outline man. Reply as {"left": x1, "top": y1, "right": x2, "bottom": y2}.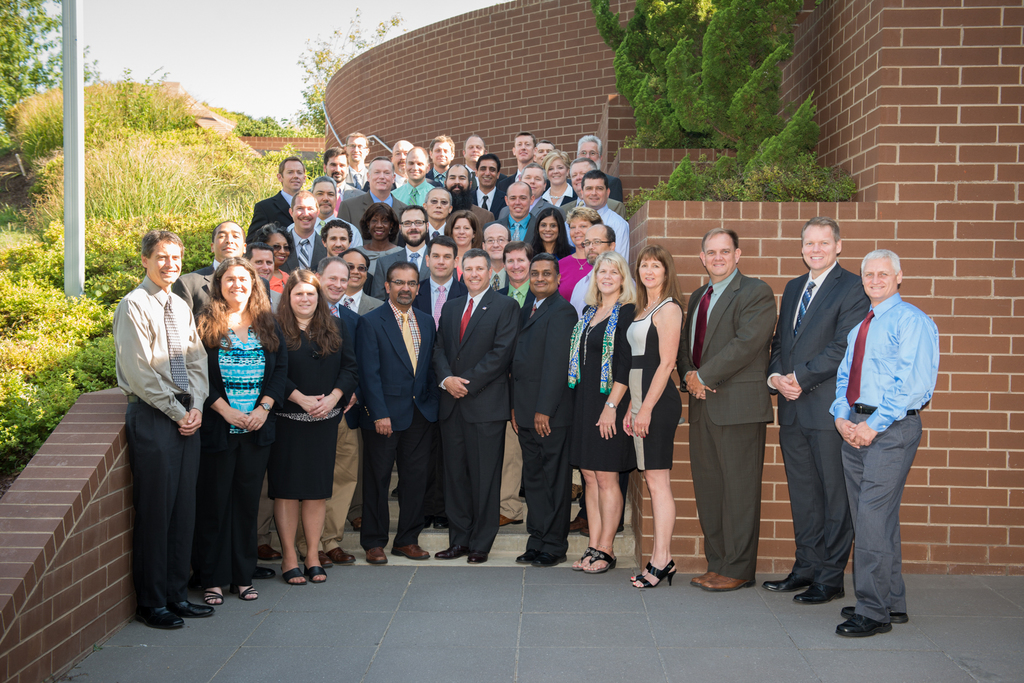
{"left": 312, "top": 259, "right": 366, "bottom": 566}.
